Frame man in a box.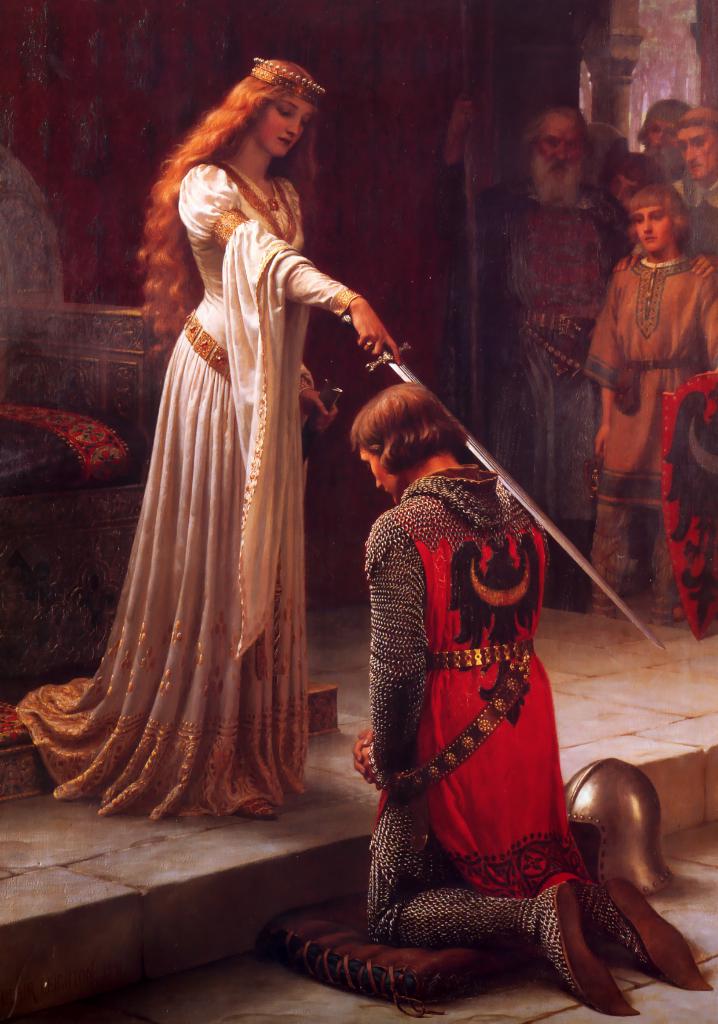
[342,388,714,1021].
